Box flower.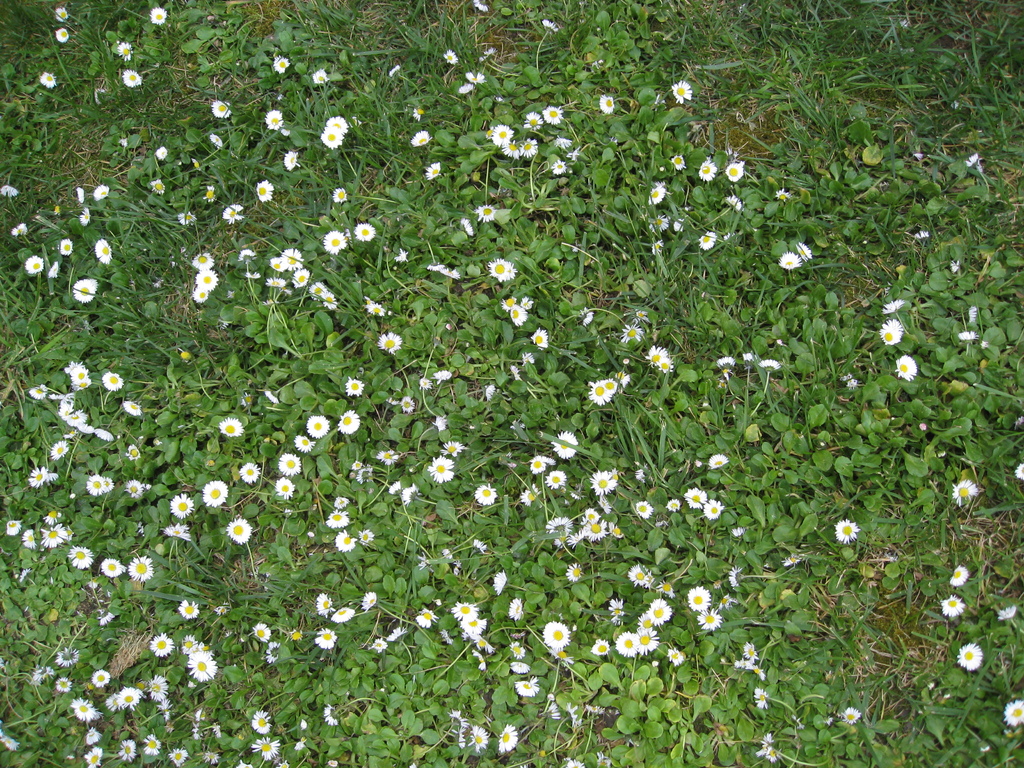
crop(753, 685, 771, 704).
